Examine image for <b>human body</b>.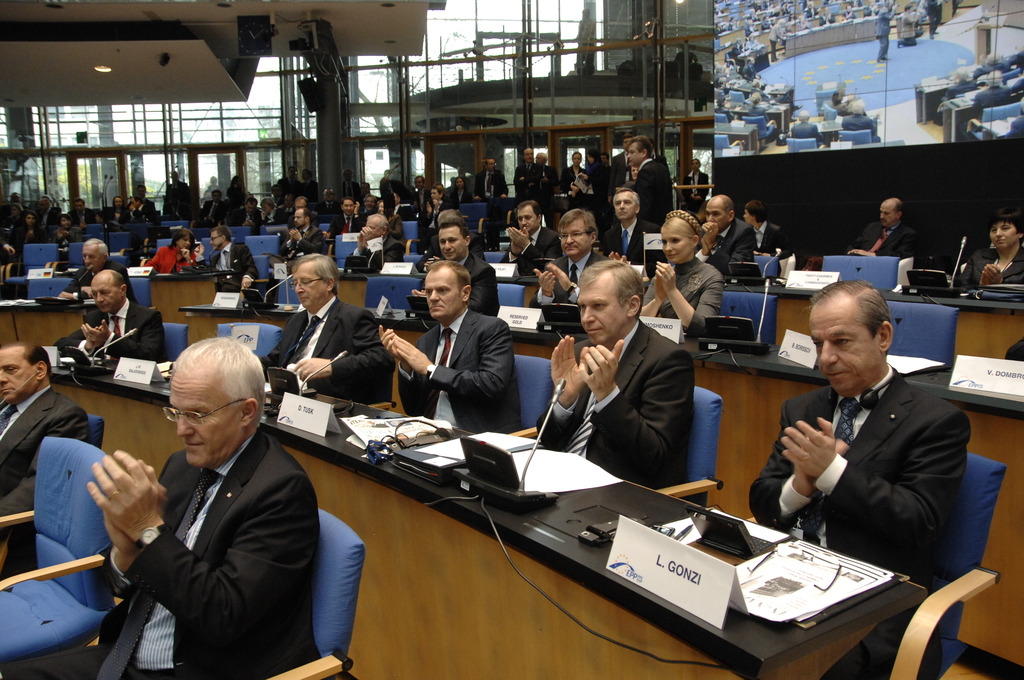
Examination result: bbox(954, 204, 1023, 288).
